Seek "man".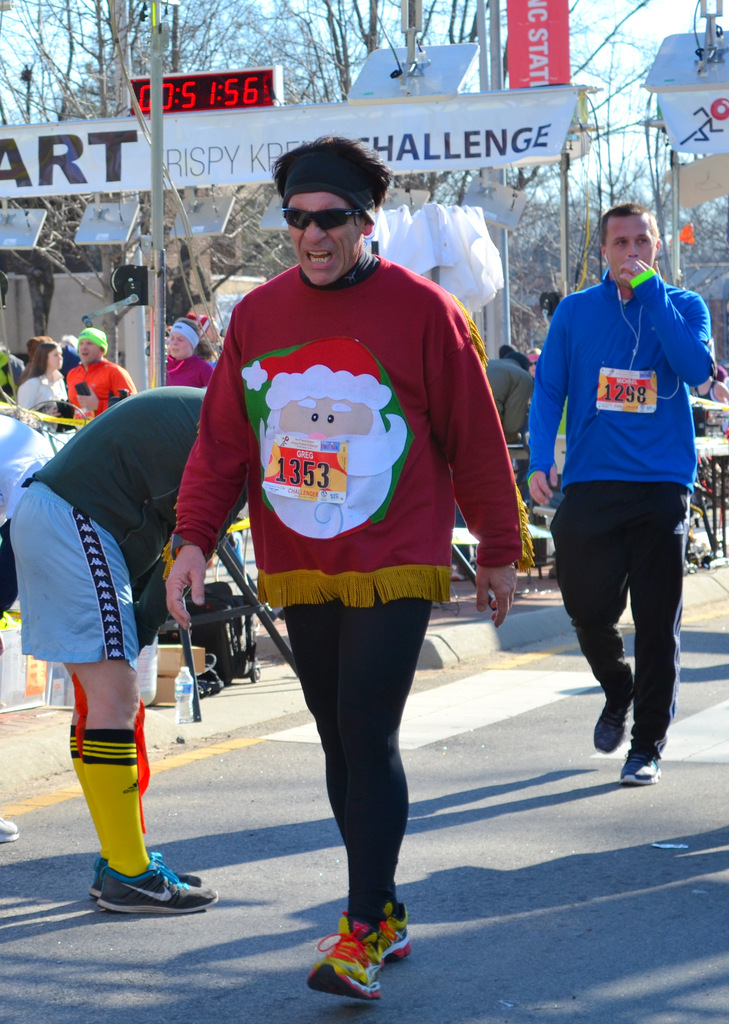
detection(17, 383, 215, 910).
